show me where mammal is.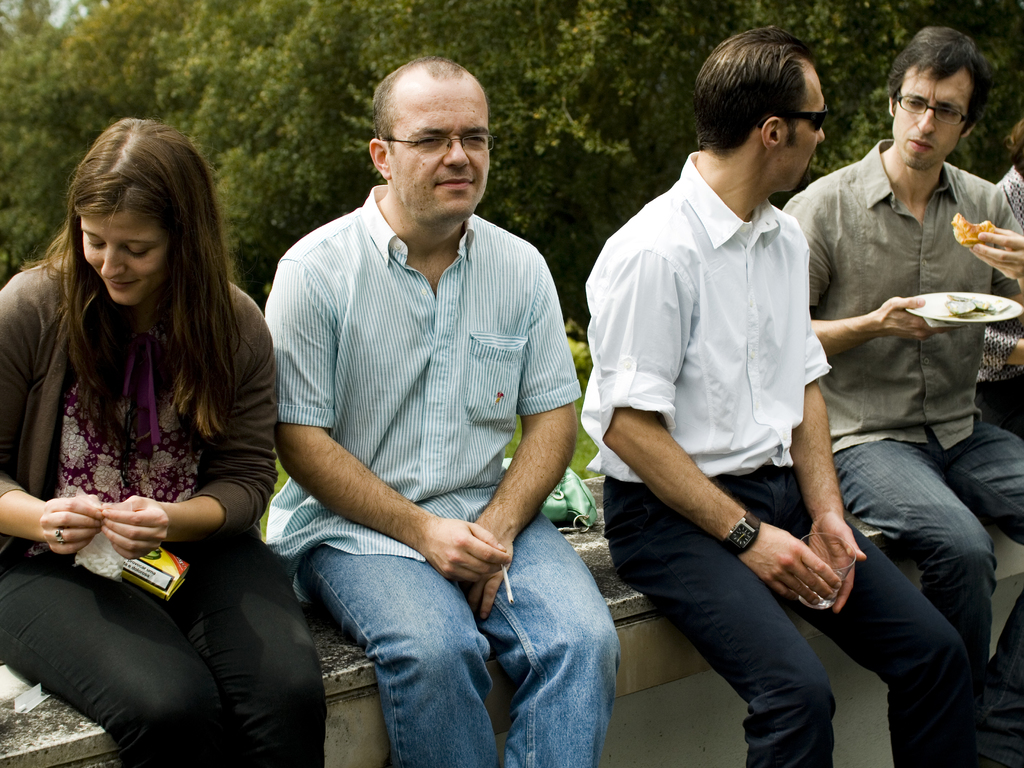
mammal is at detection(262, 54, 622, 767).
